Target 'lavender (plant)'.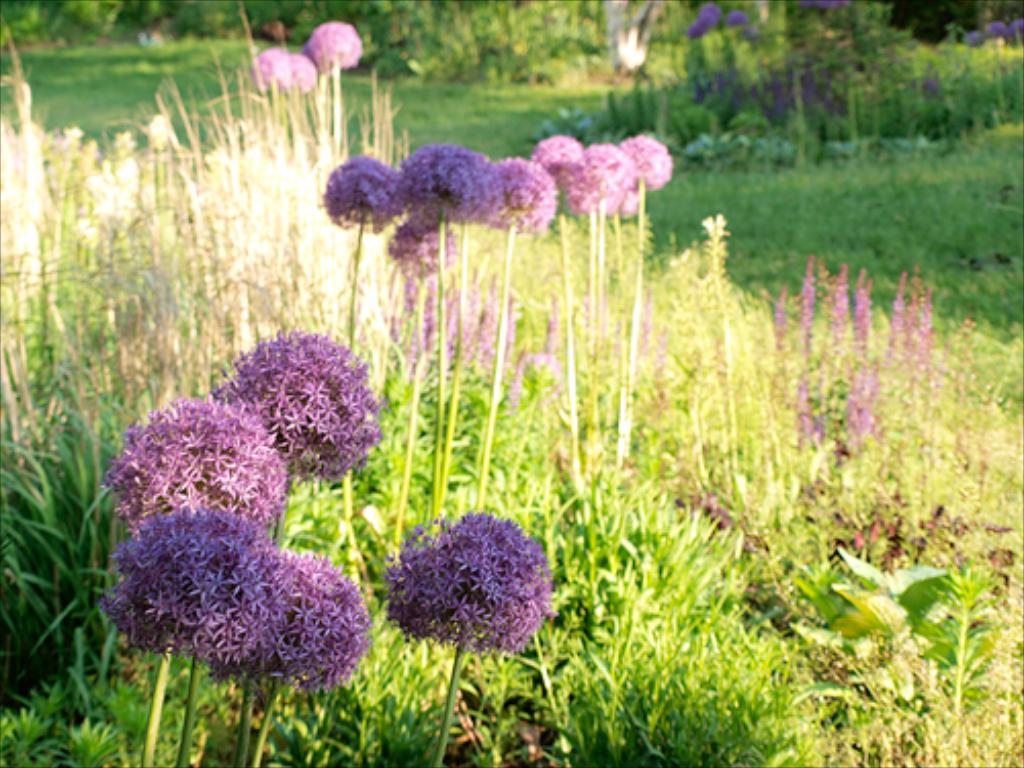
Target region: (561, 170, 635, 233).
